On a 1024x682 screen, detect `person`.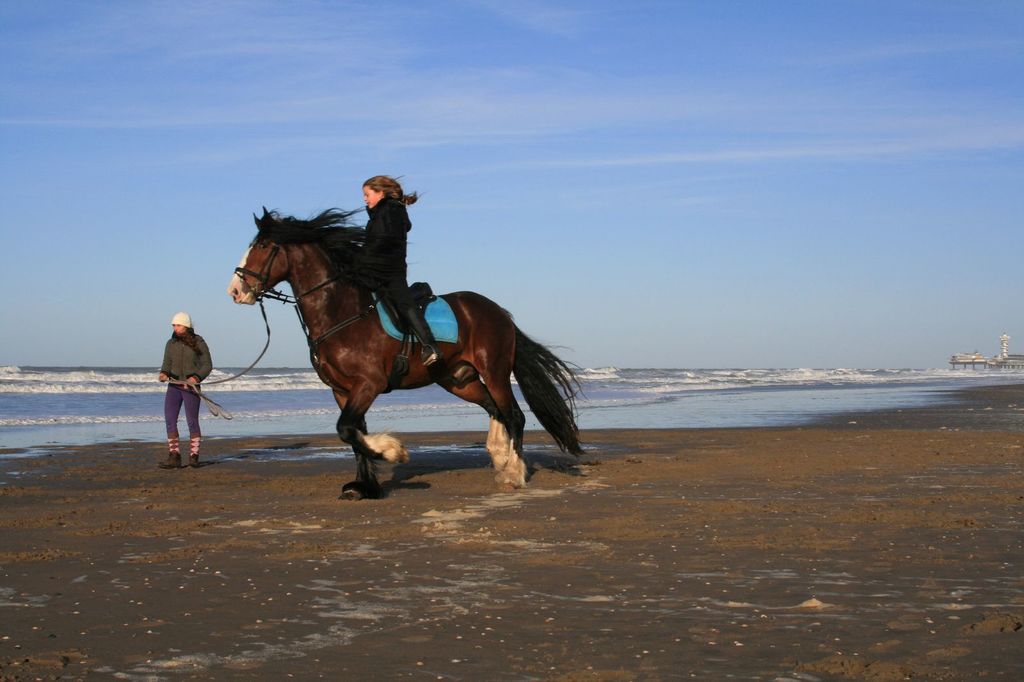
150,299,207,474.
